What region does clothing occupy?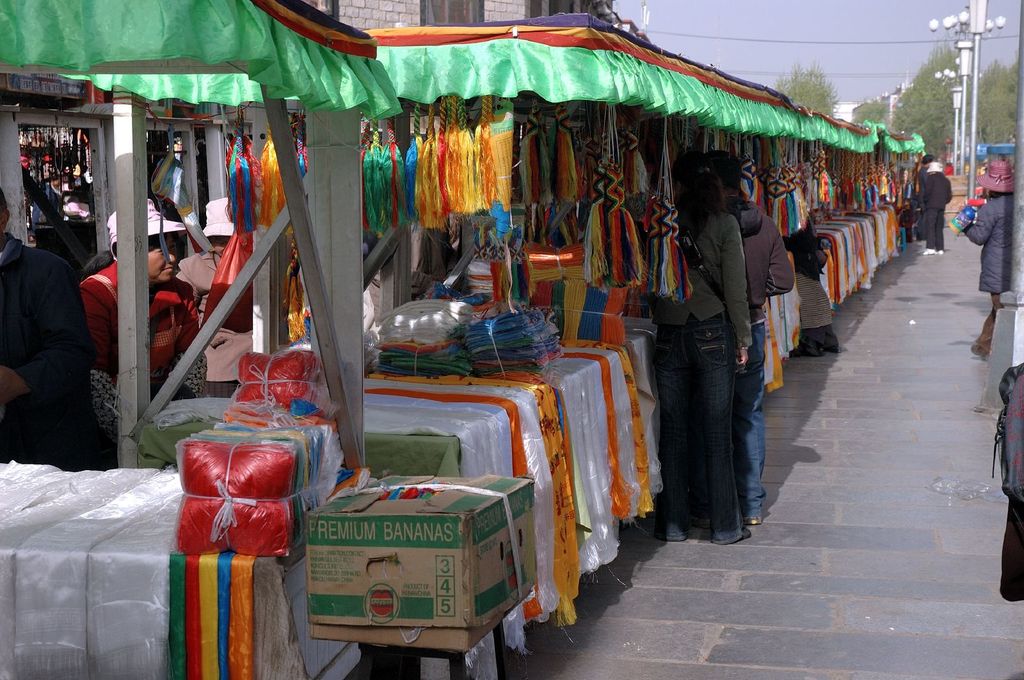
Rect(917, 173, 954, 250).
